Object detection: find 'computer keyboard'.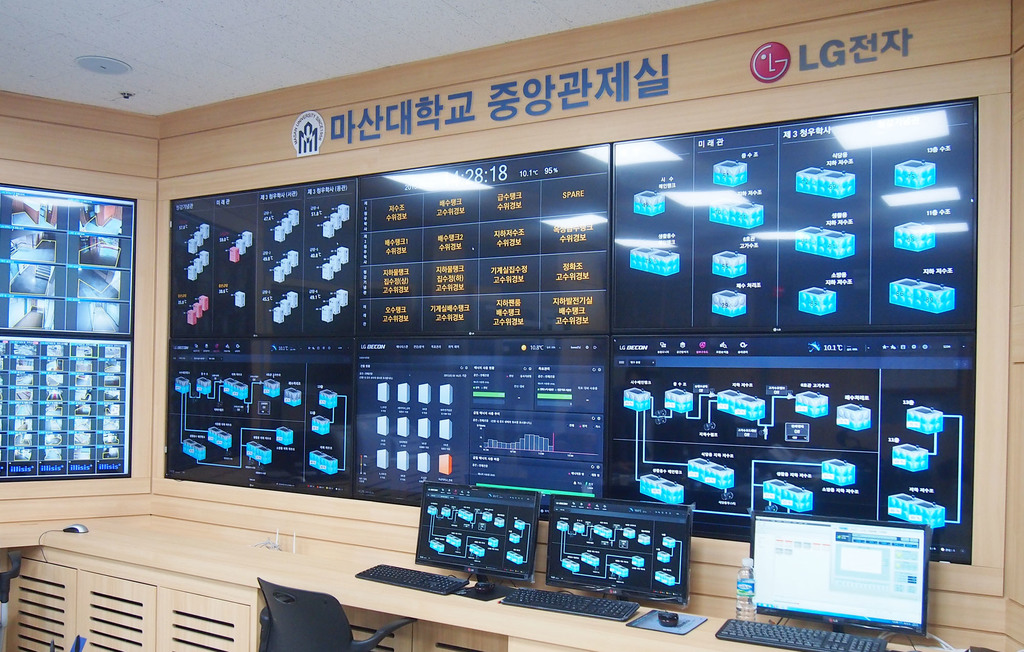
[351, 562, 467, 597].
